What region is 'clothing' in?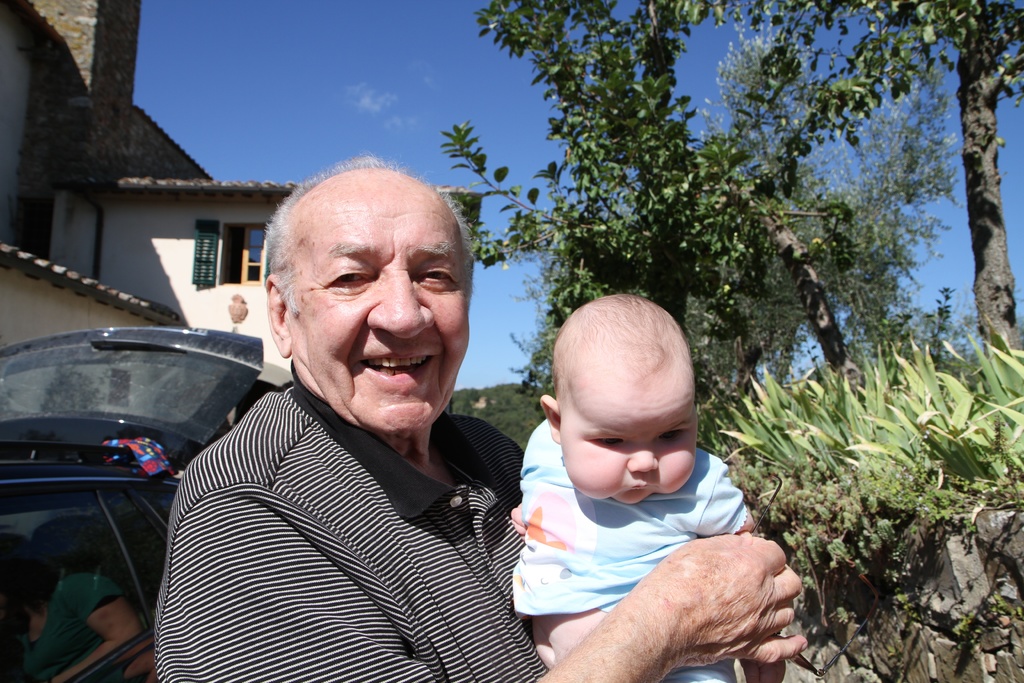
143:306:563:682.
